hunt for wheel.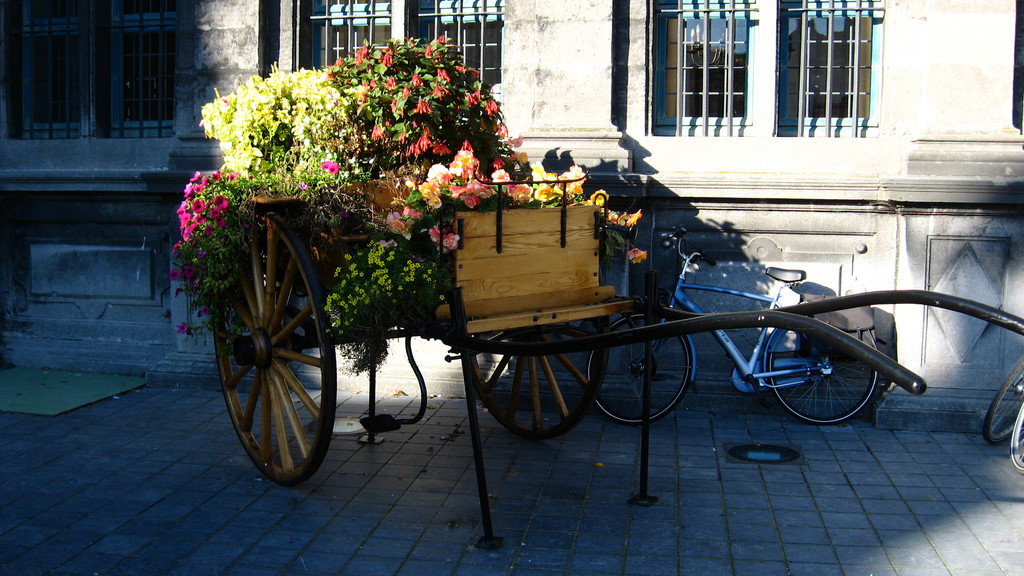
Hunted down at detection(213, 204, 340, 493).
